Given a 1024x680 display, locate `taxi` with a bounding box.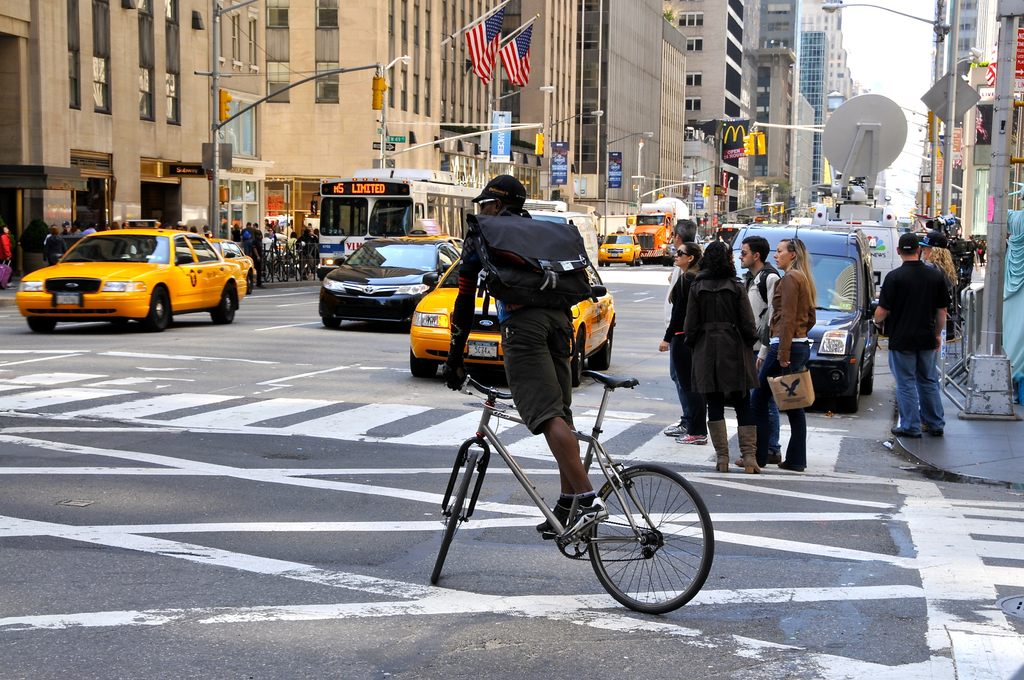
Located: [407,255,617,389].
